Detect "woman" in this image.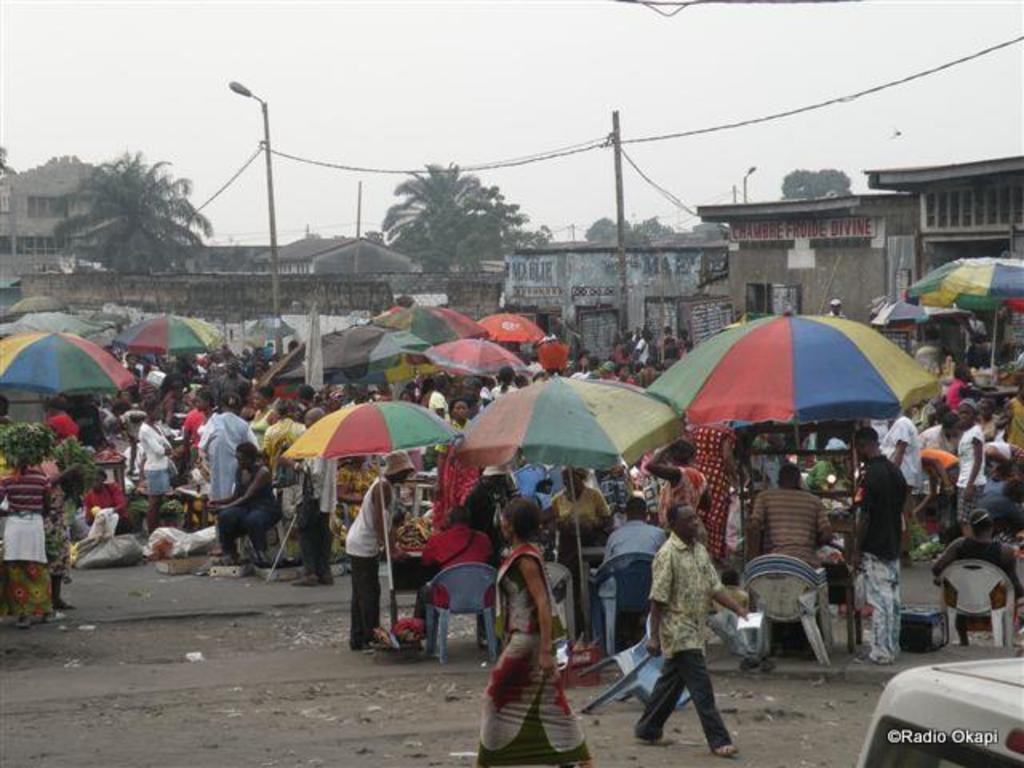
Detection: detection(242, 381, 278, 454).
